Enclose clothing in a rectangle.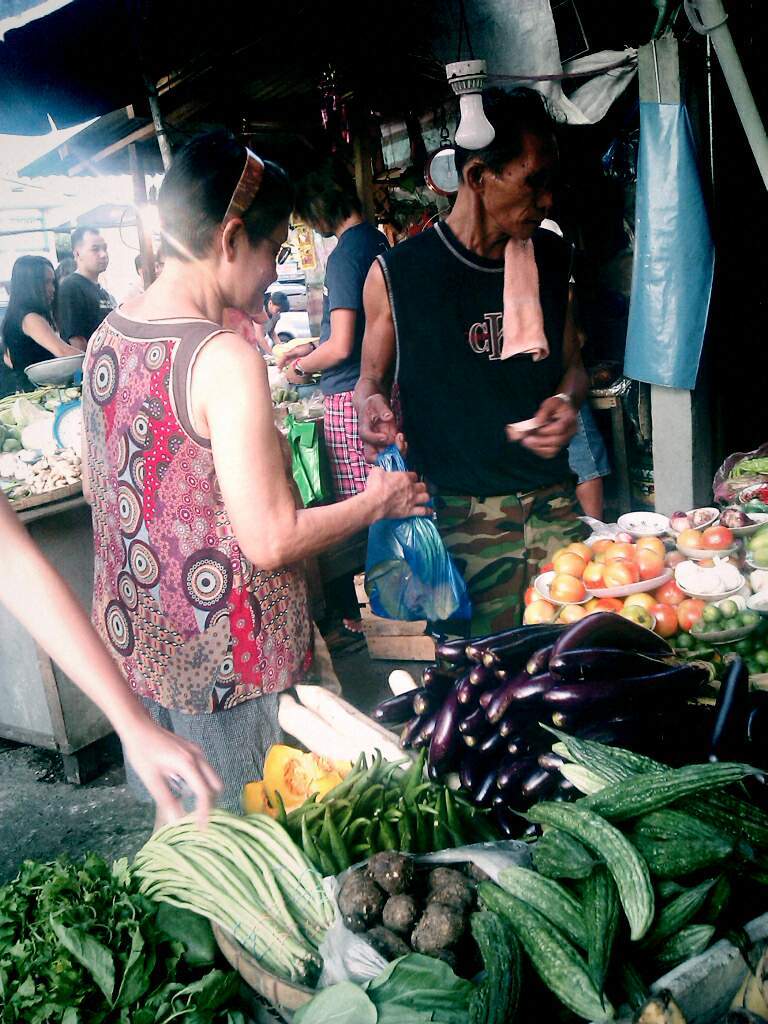
313, 203, 398, 540.
